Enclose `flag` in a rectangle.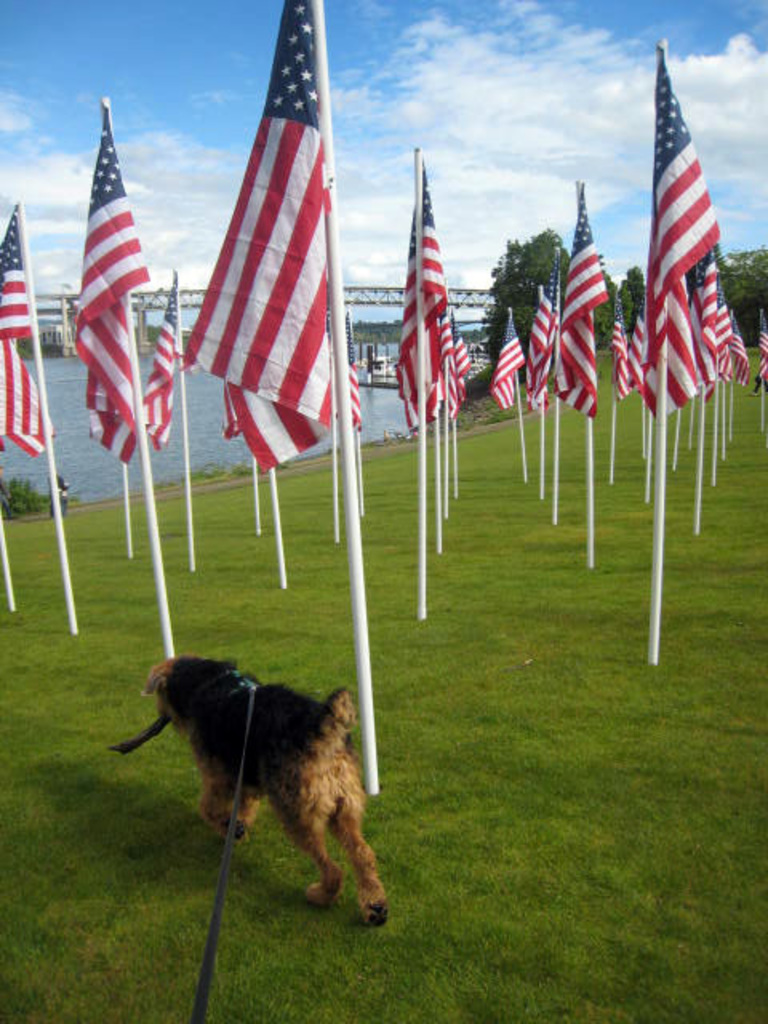
[725,307,750,395].
